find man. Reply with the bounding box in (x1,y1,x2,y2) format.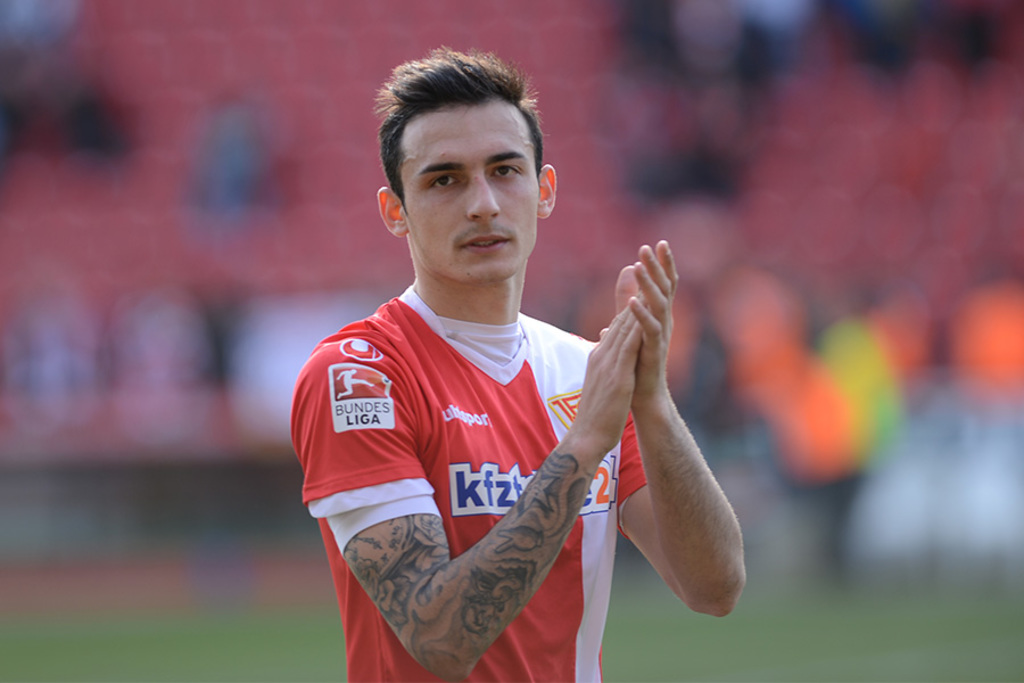
(284,50,734,682).
